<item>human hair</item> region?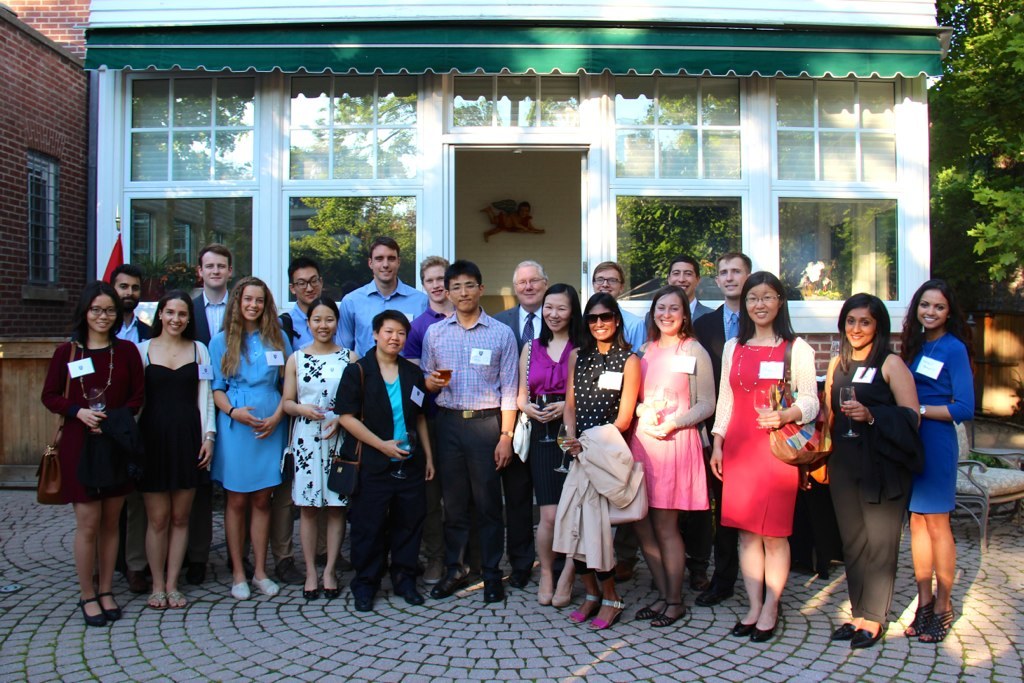
{"left": 718, "top": 252, "right": 751, "bottom": 277}
